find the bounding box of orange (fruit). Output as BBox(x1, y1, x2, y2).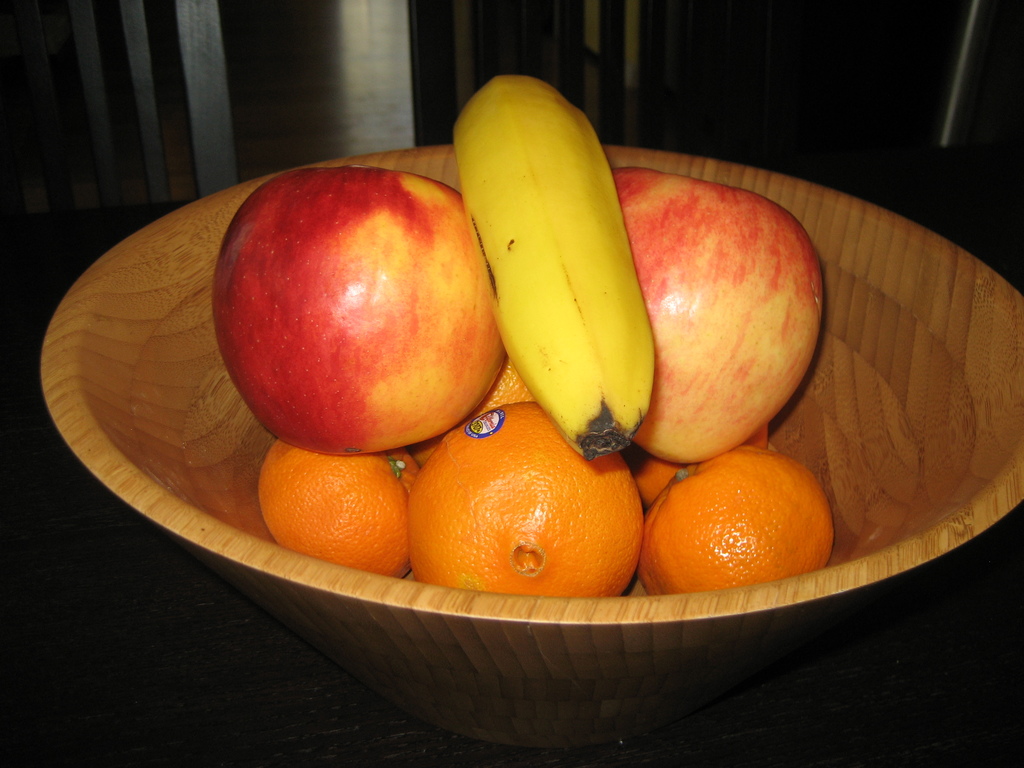
BBox(257, 442, 411, 576).
